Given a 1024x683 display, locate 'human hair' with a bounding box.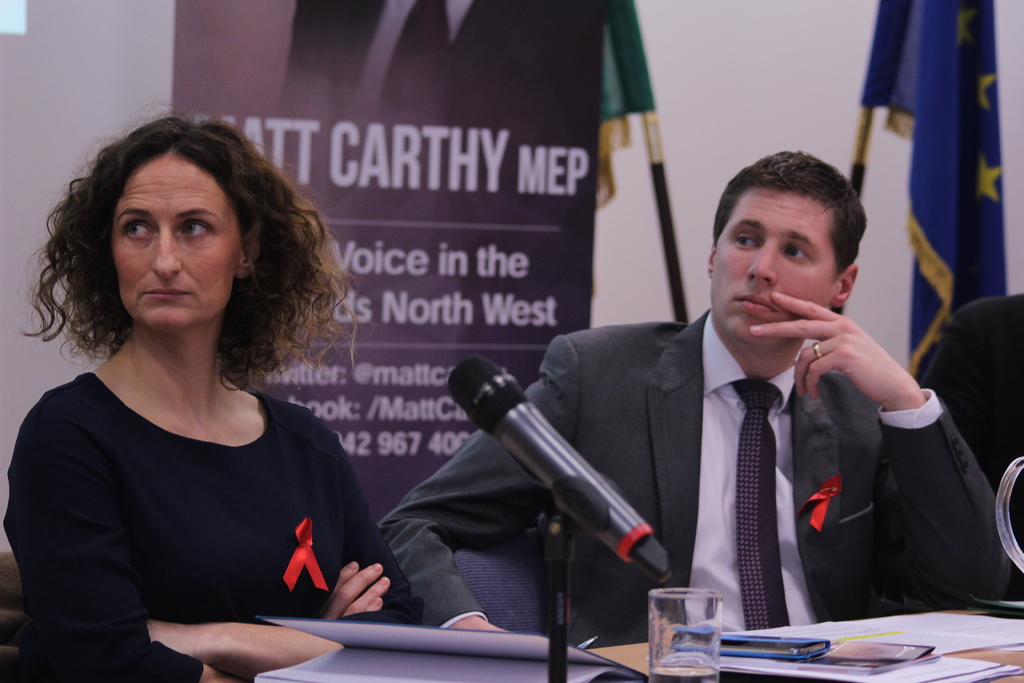
Located: <region>715, 150, 867, 278</region>.
